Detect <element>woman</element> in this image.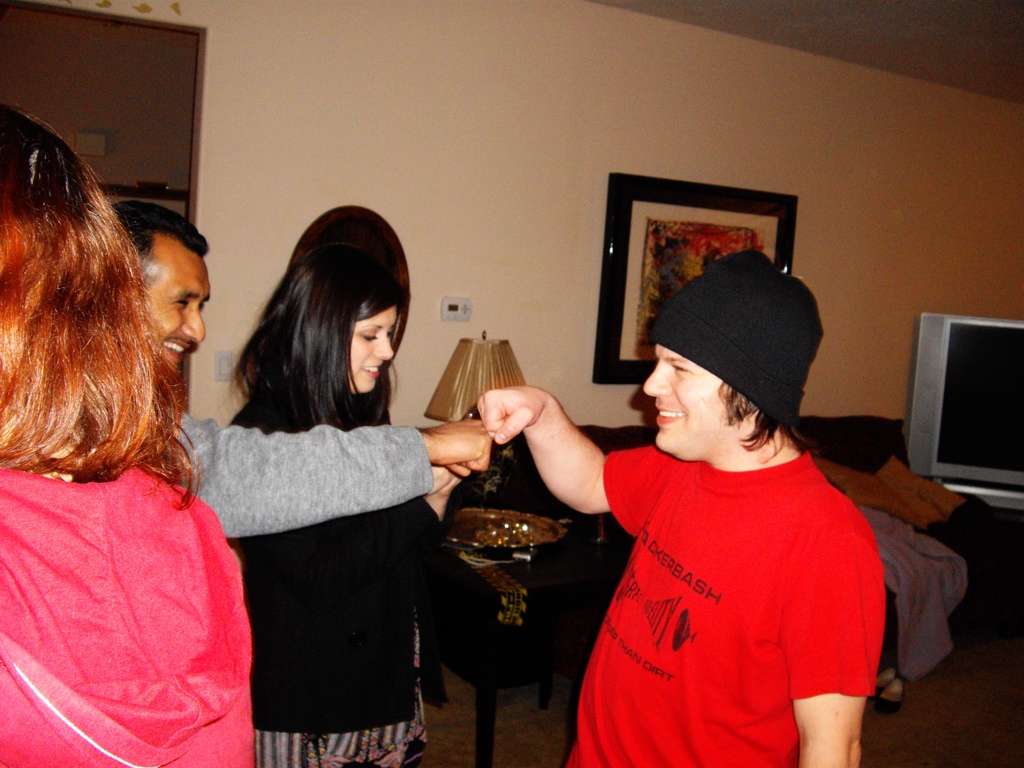
Detection: {"x1": 0, "y1": 122, "x2": 264, "y2": 767}.
